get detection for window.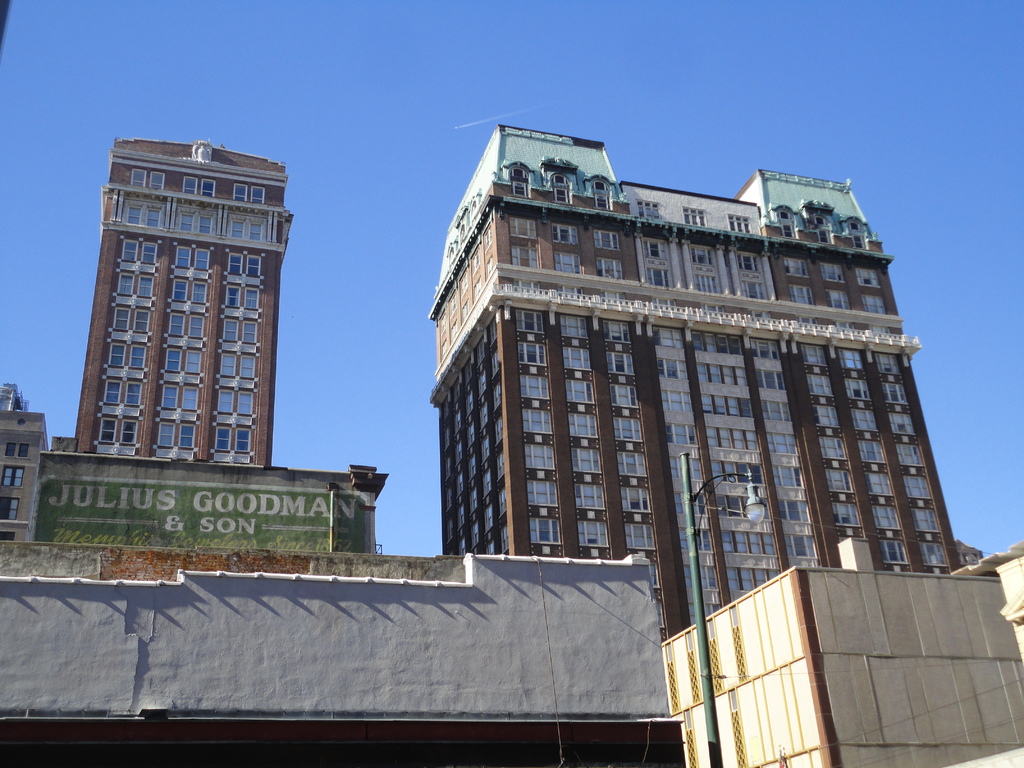
Detection: crop(726, 215, 752, 234).
